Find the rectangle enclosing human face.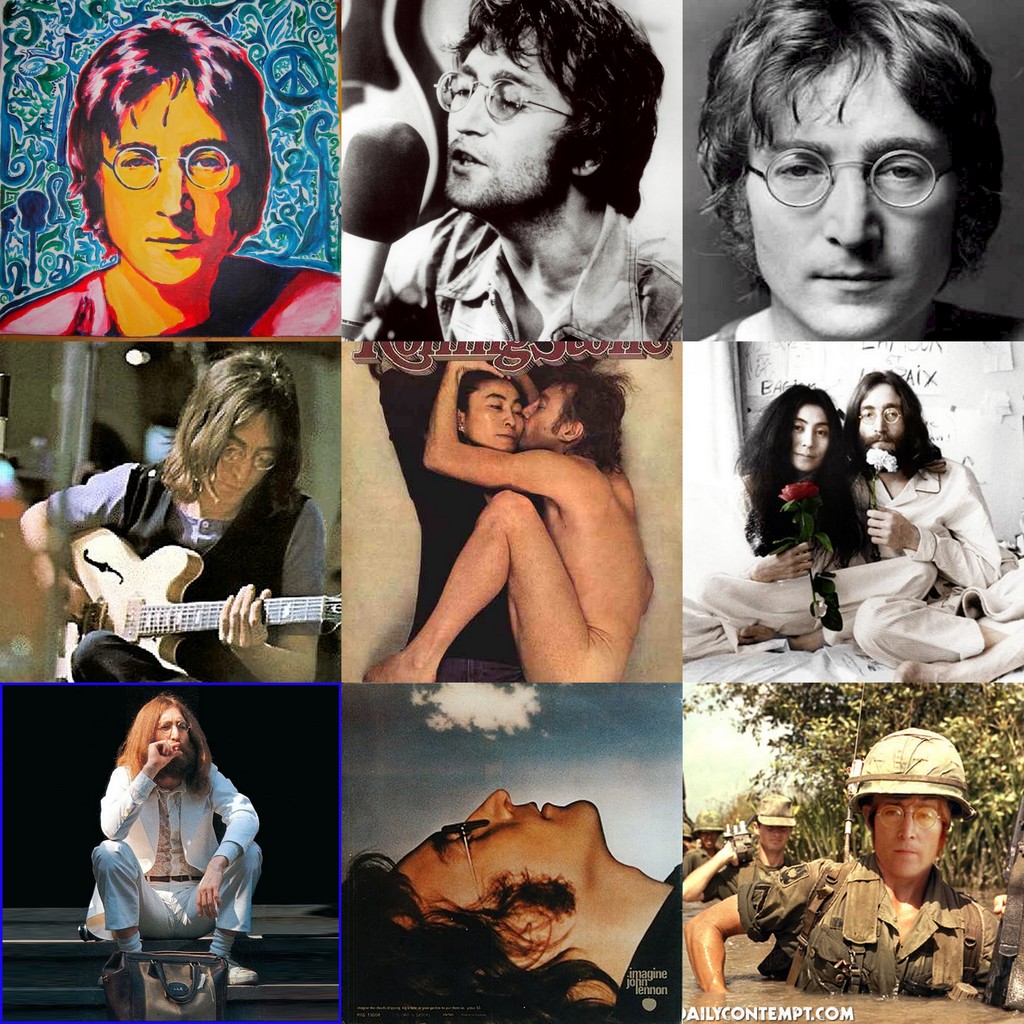
{"left": 863, "top": 383, "right": 900, "bottom": 460}.
